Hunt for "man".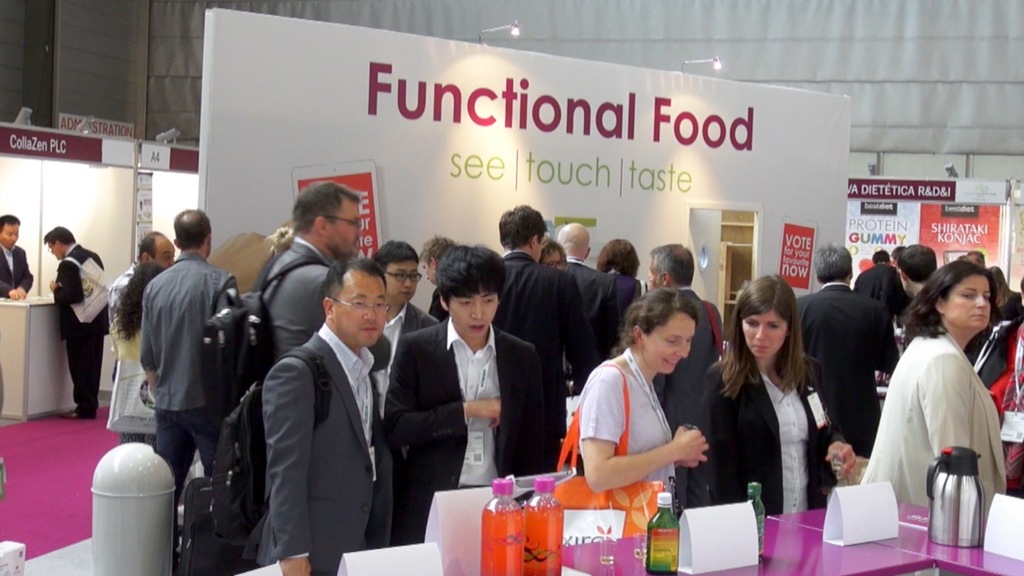
Hunted down at [38, 227, 103, 417].
